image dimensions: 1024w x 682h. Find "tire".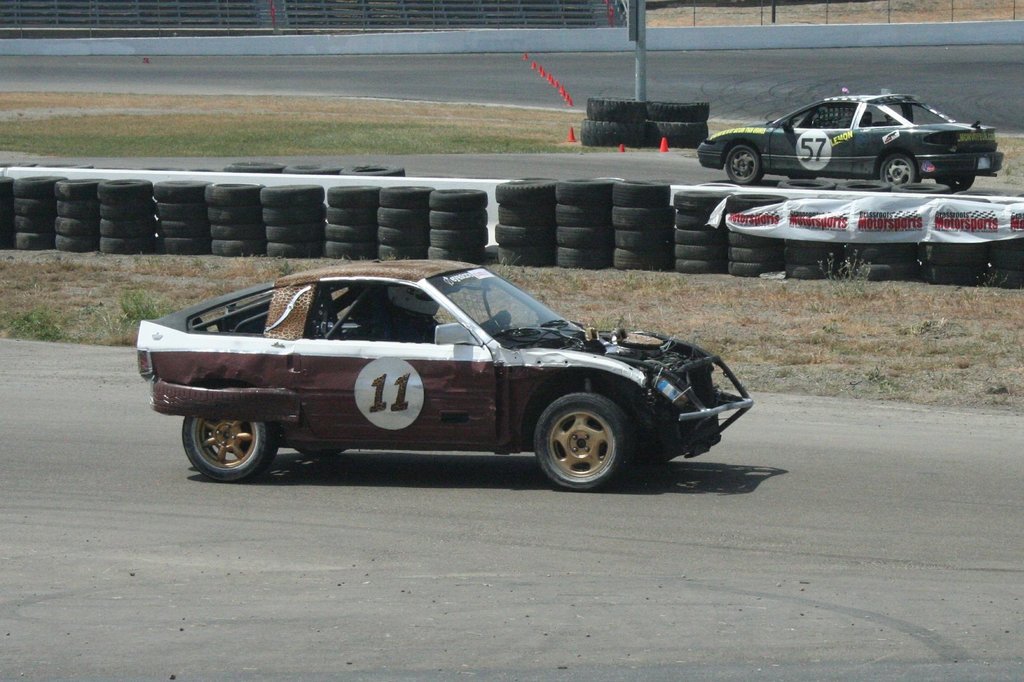
[left=726, top=145, right=764, bottom=183].
